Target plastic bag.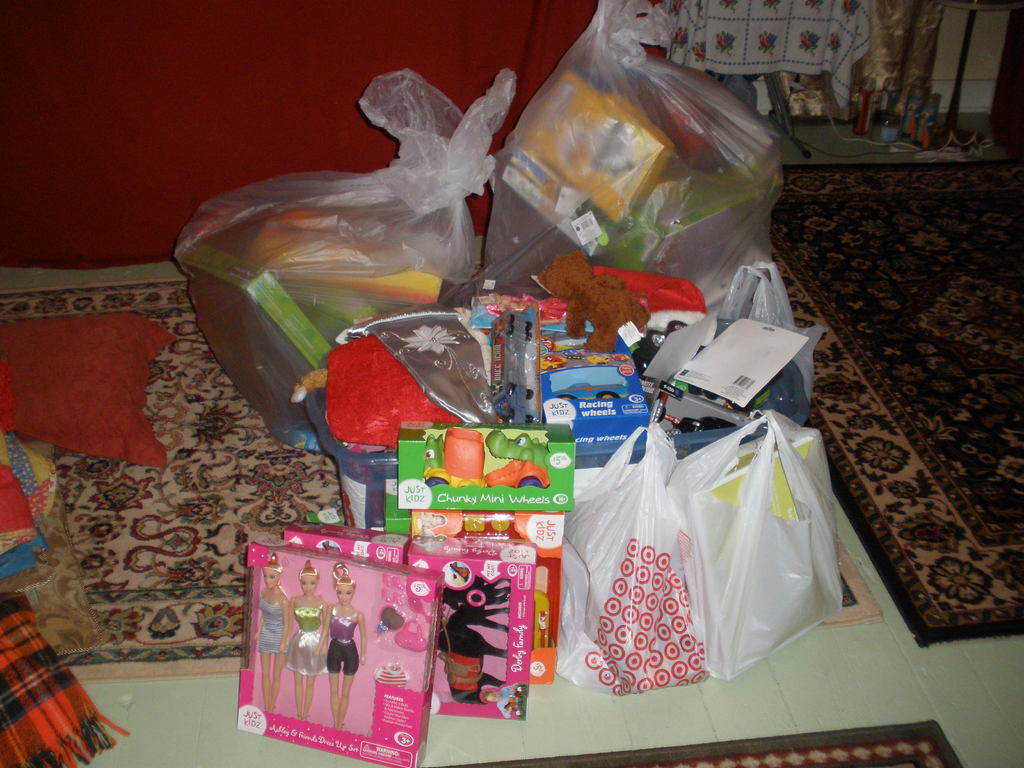
Target region: [477,0,783,312].
